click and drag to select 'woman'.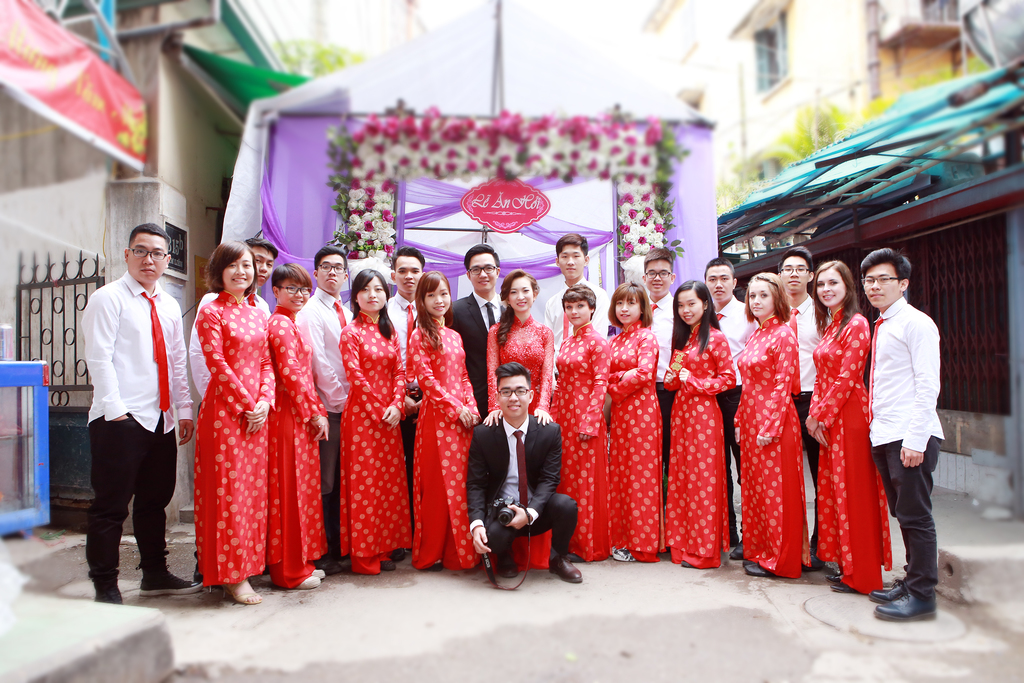
Selection: pyautogui.locateOnScreen(340, 268, 412, 572).
